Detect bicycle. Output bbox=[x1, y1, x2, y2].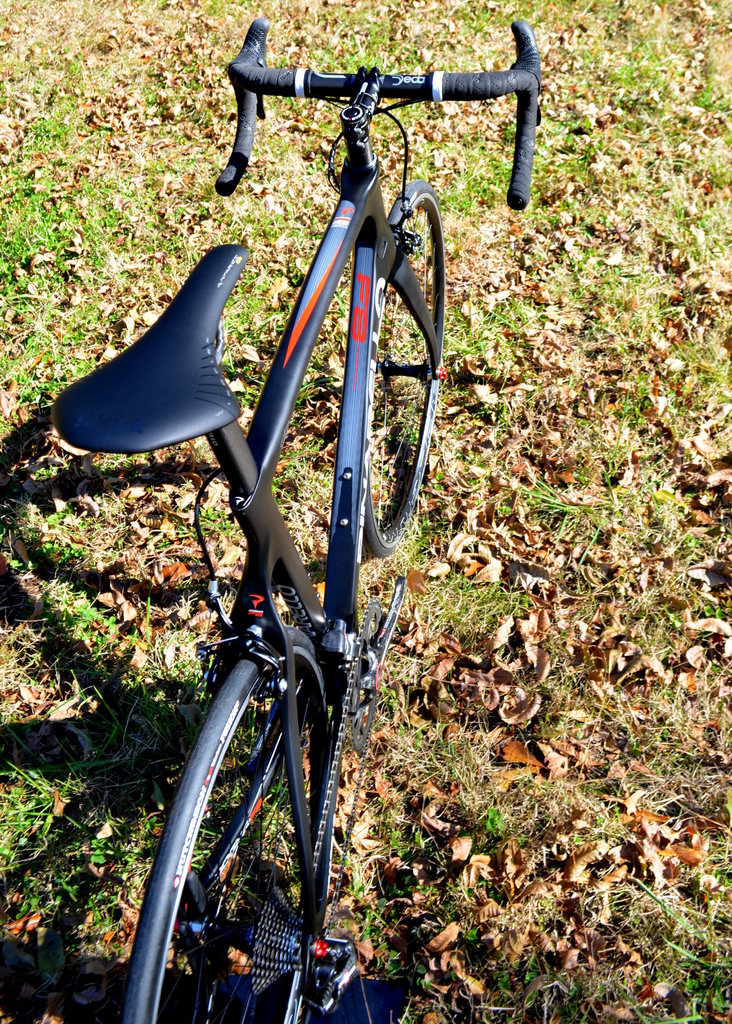
bbox=[47, 15, 542, 1023].
